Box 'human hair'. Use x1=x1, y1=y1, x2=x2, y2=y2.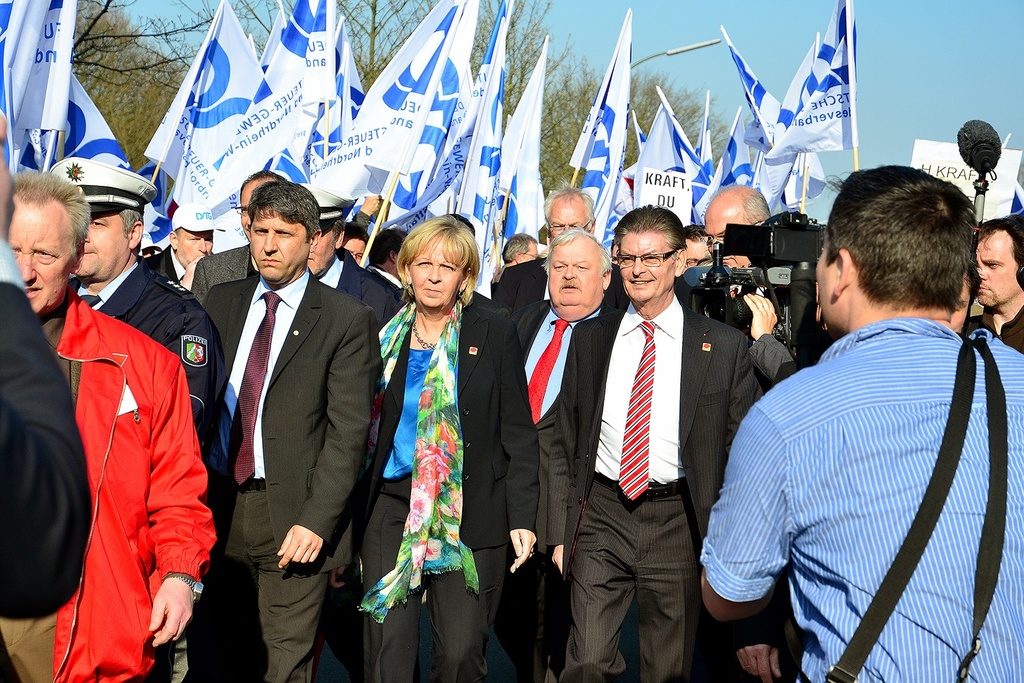
x1=614, y1=206, x2=680, y2=253.
